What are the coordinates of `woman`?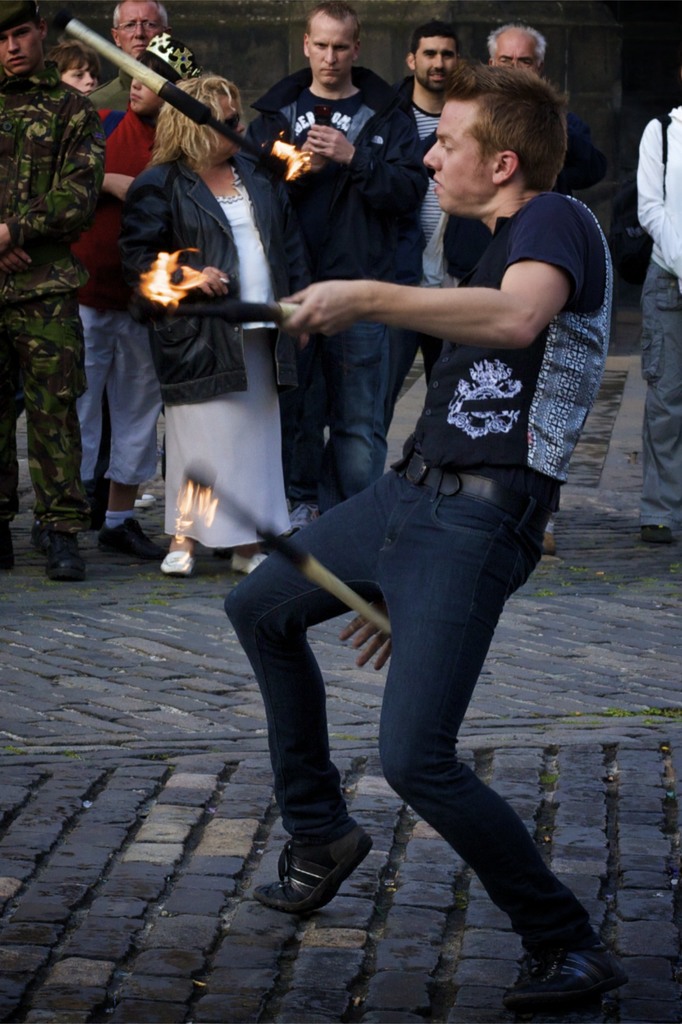
124/31/285/628.
